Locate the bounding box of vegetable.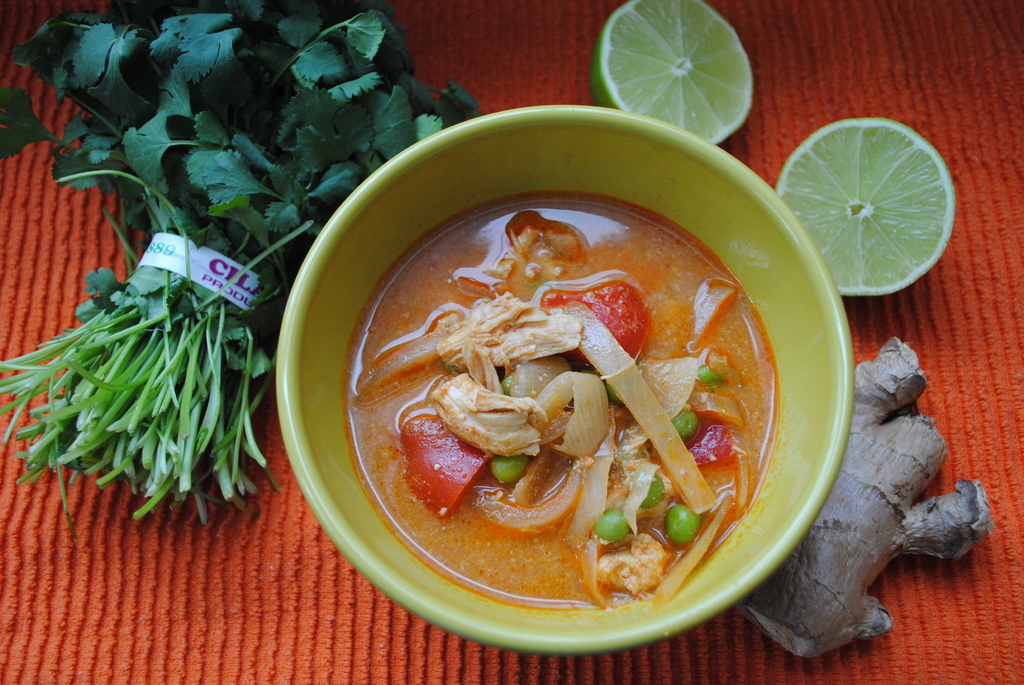
Bounding box: {"x1": 743, "y1": 337, "x2": 995, "y2": 655}.
